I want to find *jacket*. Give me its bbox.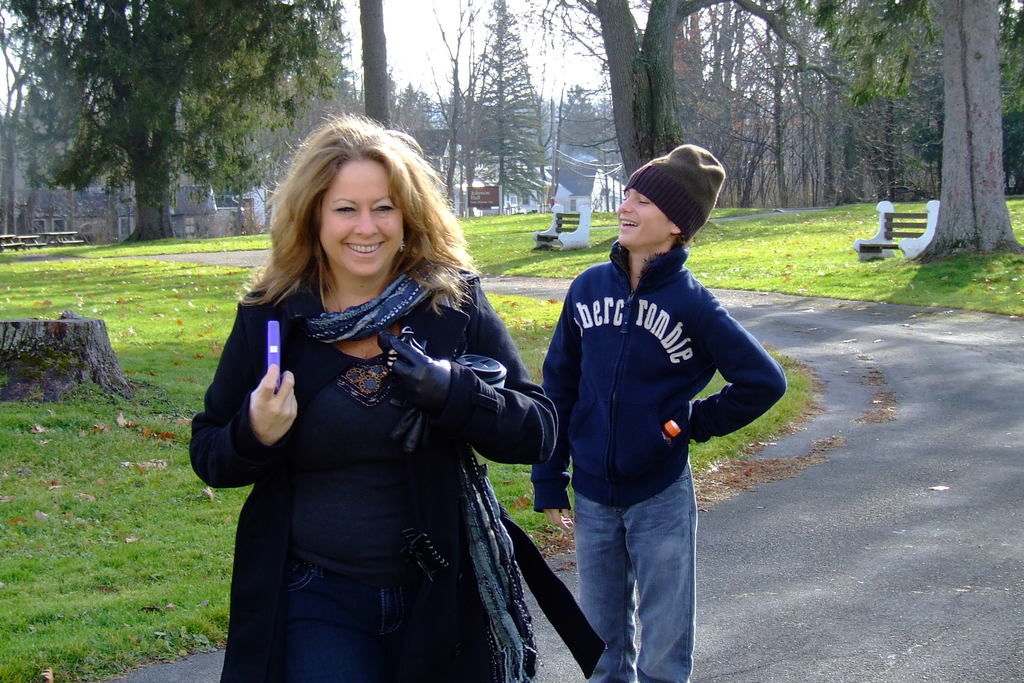
Rect(534, 210, 781, 529).
